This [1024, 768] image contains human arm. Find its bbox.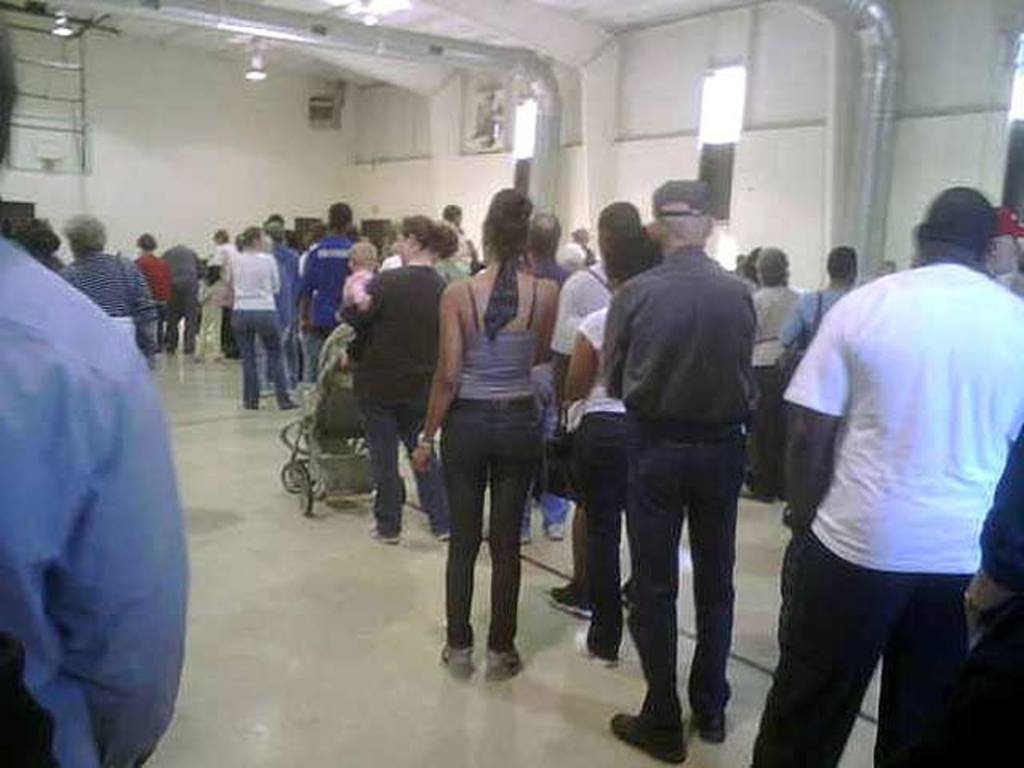
region(746, 294, 757, 341).
